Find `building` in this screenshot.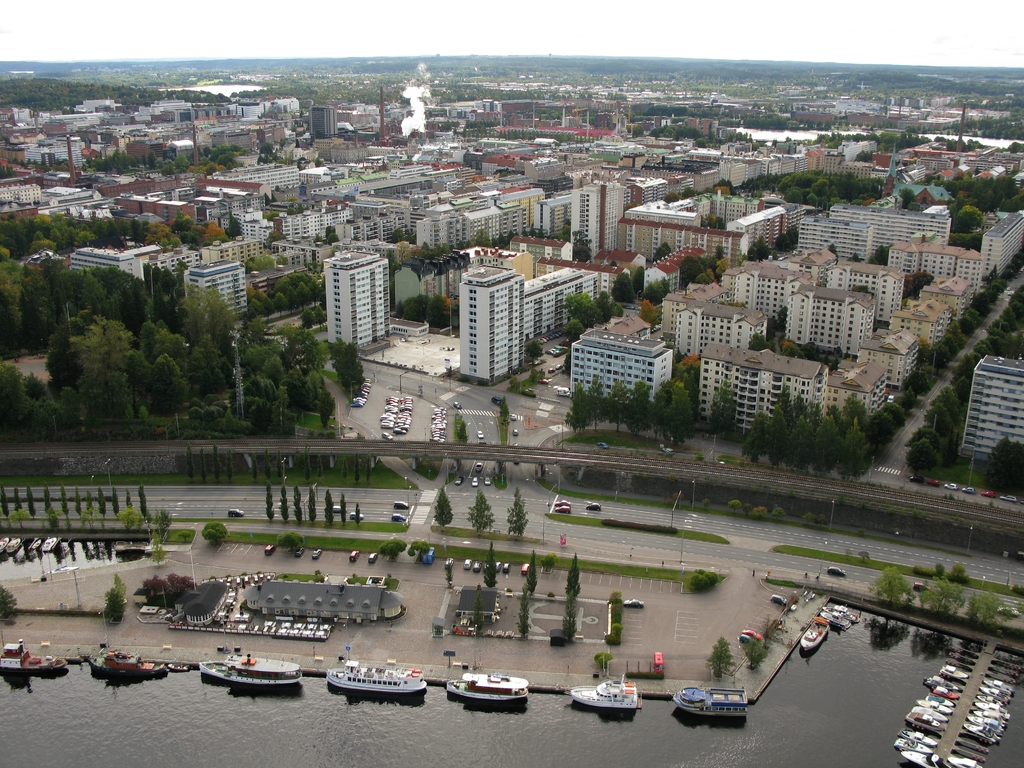
The bounding box for `building` is region(961, 352, 1023, 460).
